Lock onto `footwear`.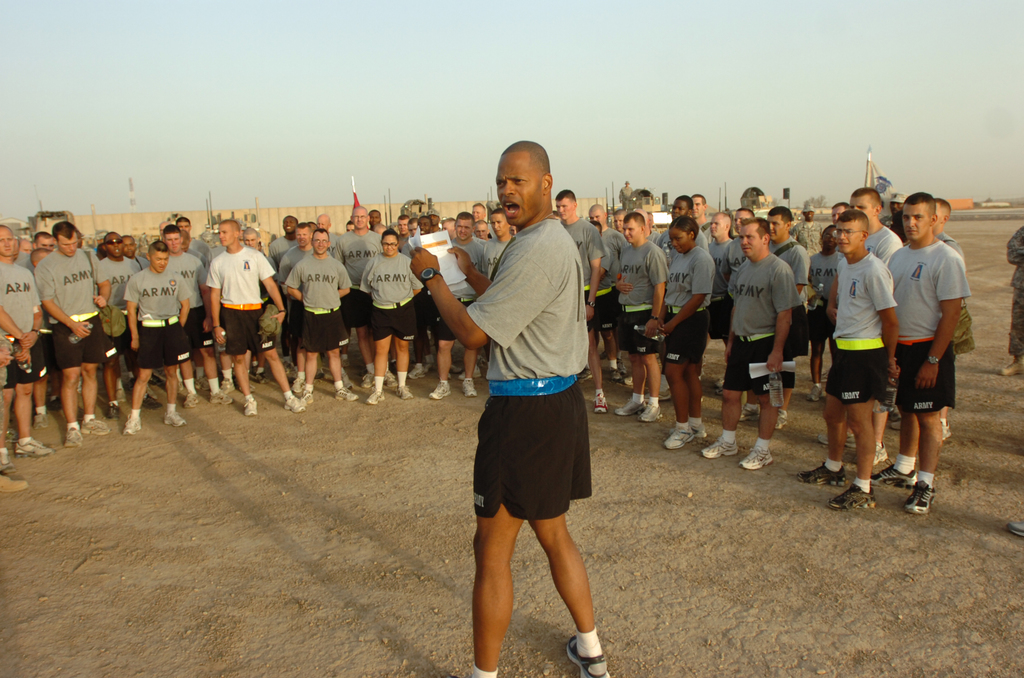
Locked: left=870, top=466, right=927, bottom=481.
